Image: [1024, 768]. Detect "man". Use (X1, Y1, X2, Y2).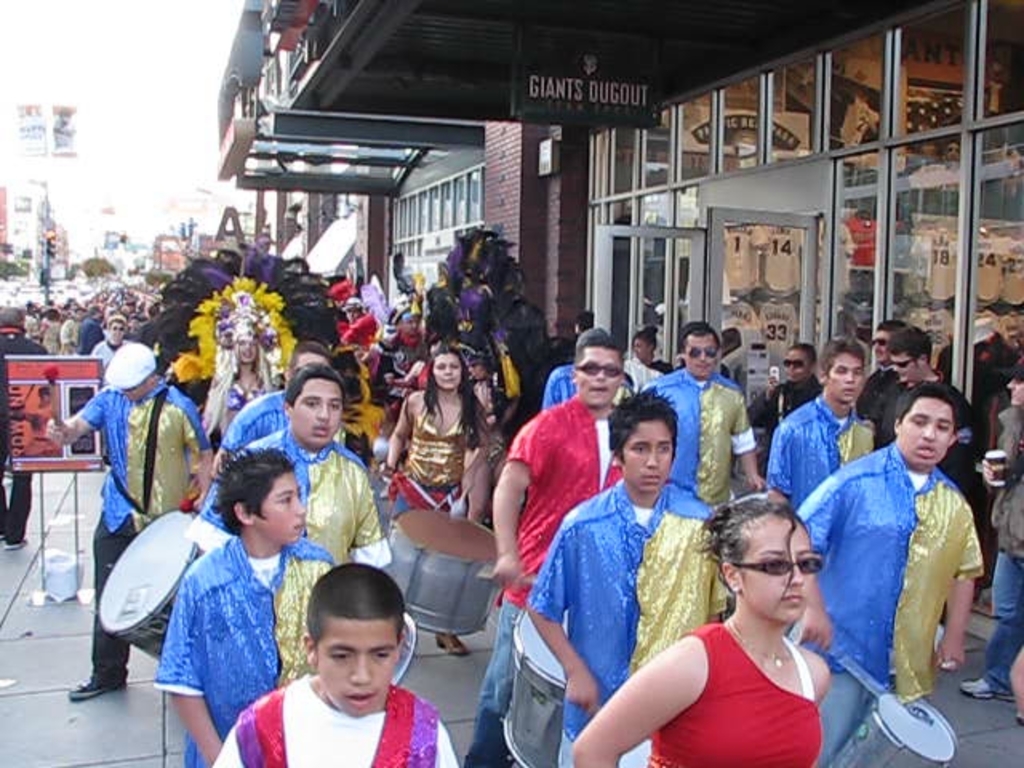
(462, 326, 640, 766).
